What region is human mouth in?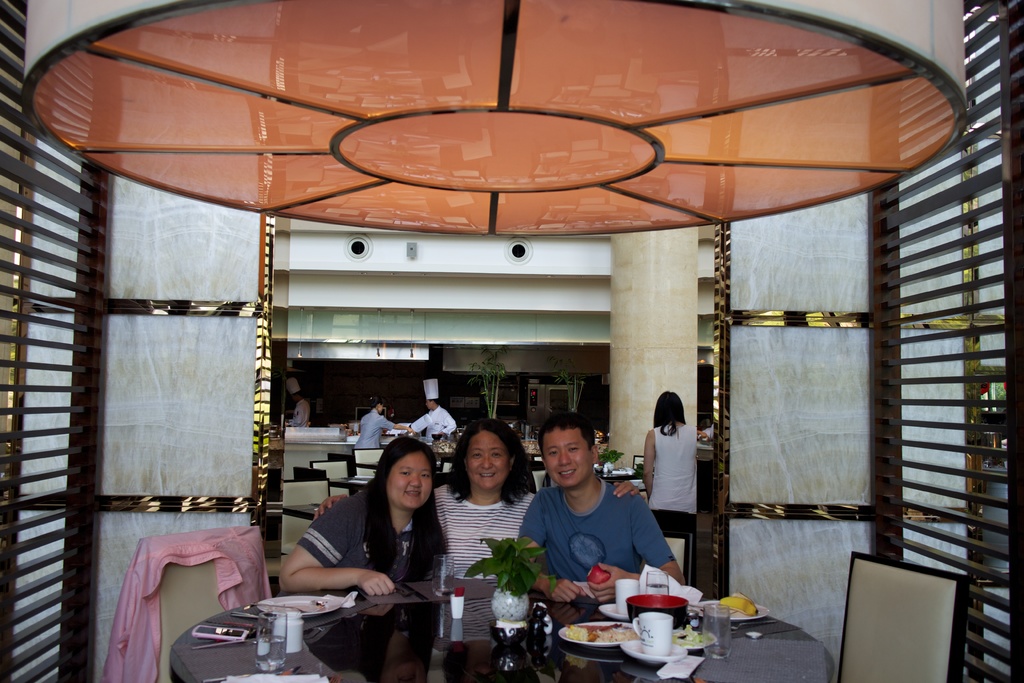
561, 470, 572, 477.
